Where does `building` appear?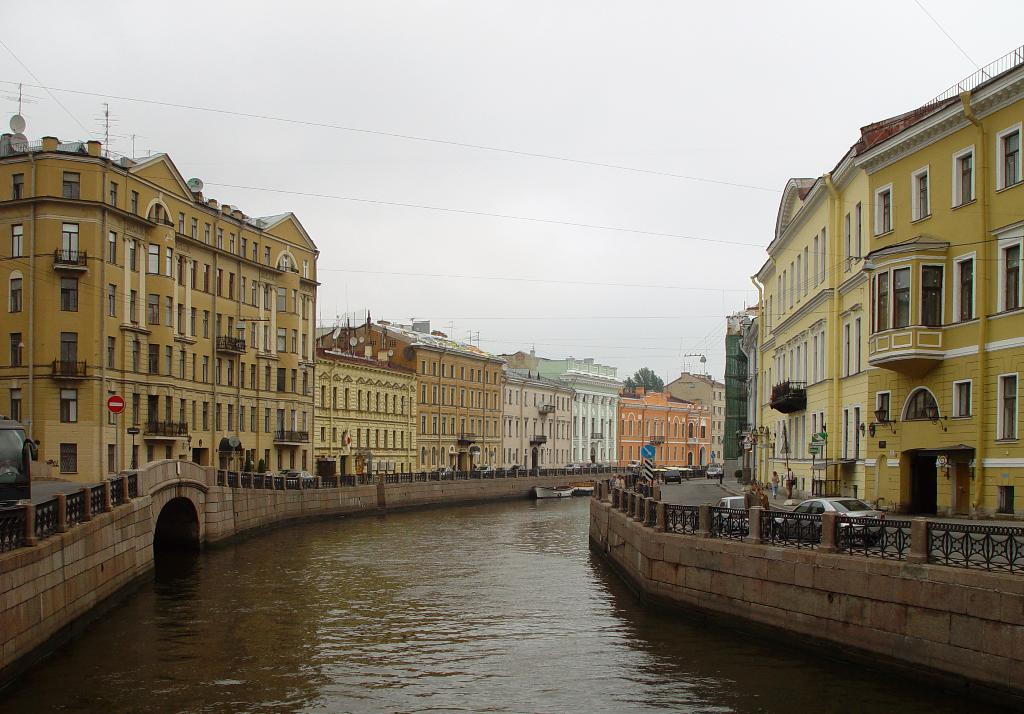
Appears at pyautogui.locateOnScreen(849, 42, 1023, 521).
